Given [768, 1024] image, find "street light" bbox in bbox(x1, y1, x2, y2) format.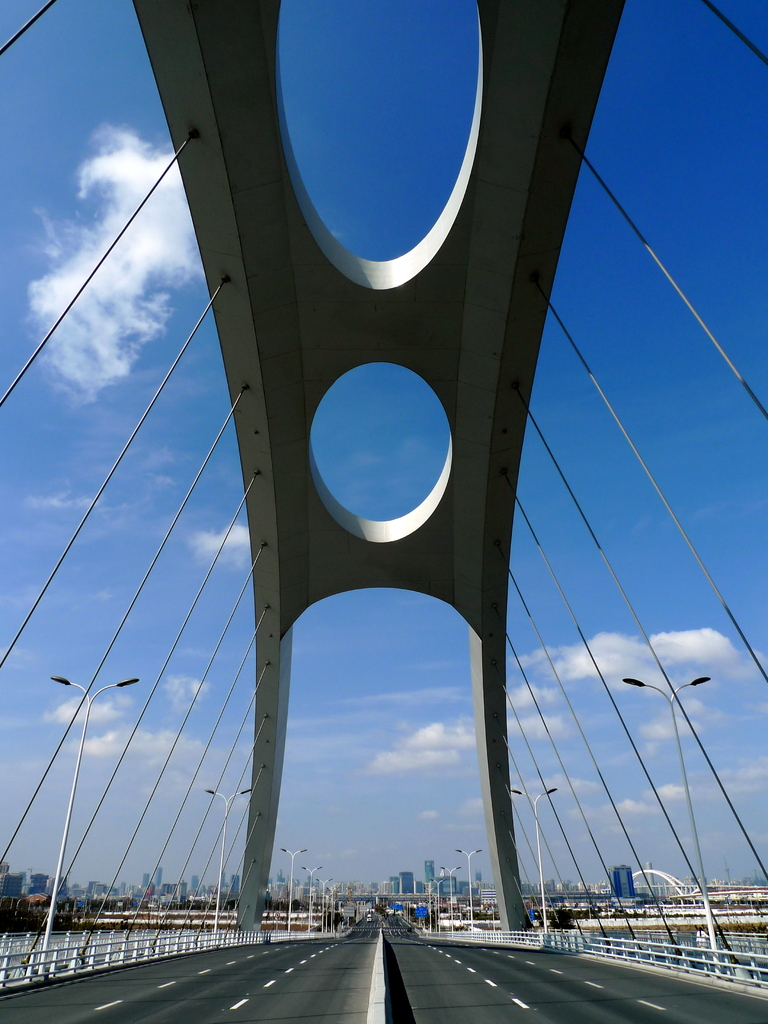
bbox(200, 785, 252, 944).
